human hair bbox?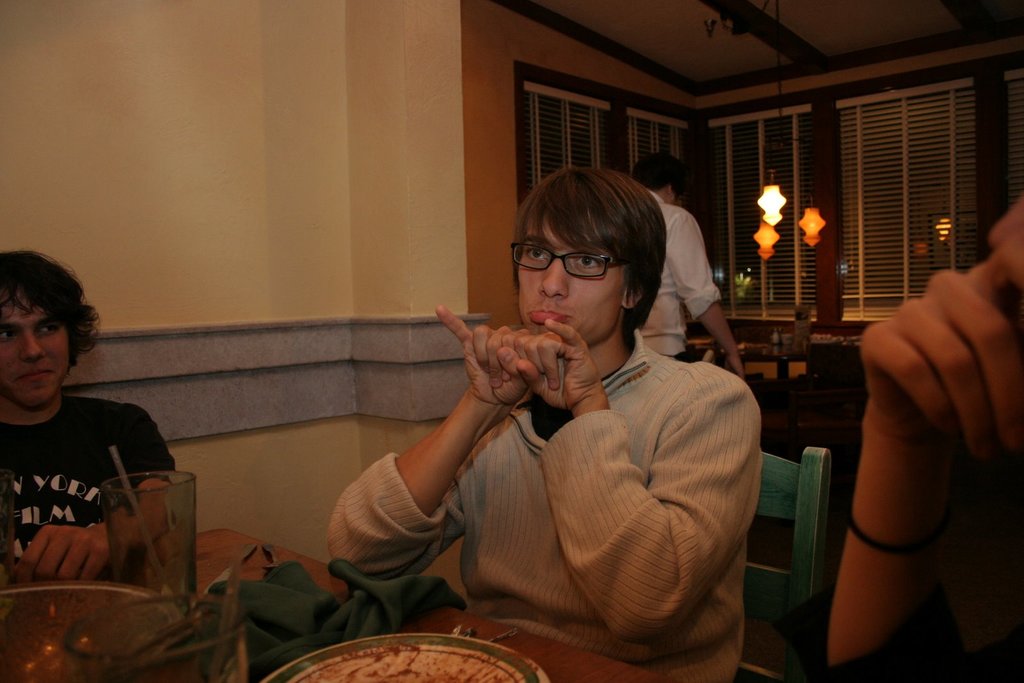
(0,244,105,374)
